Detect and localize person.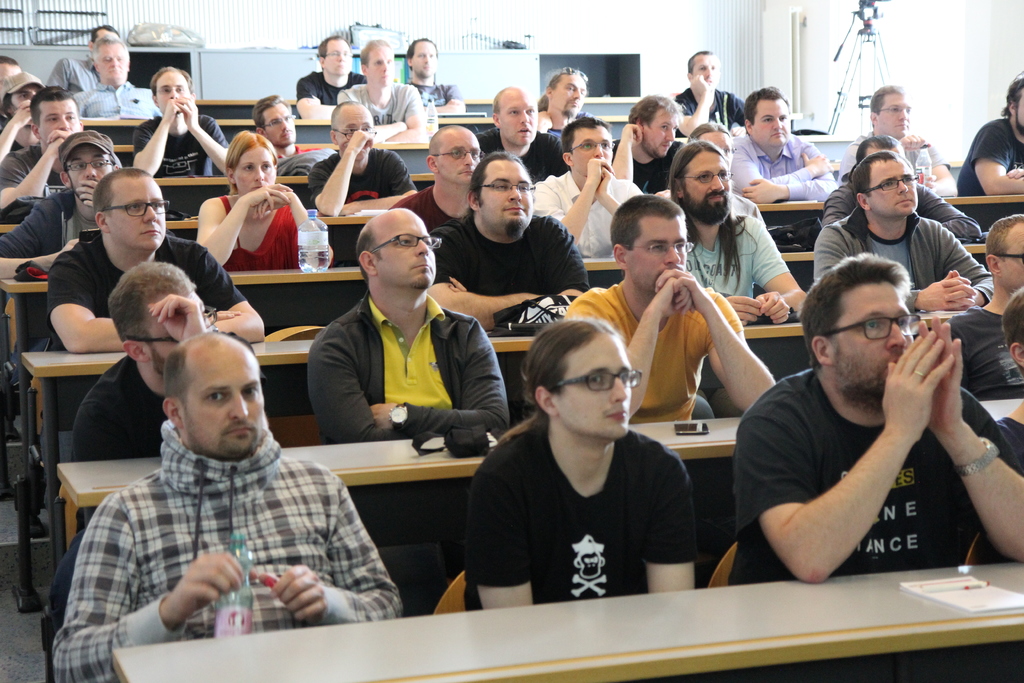
Localized at [678,45,753,136].
